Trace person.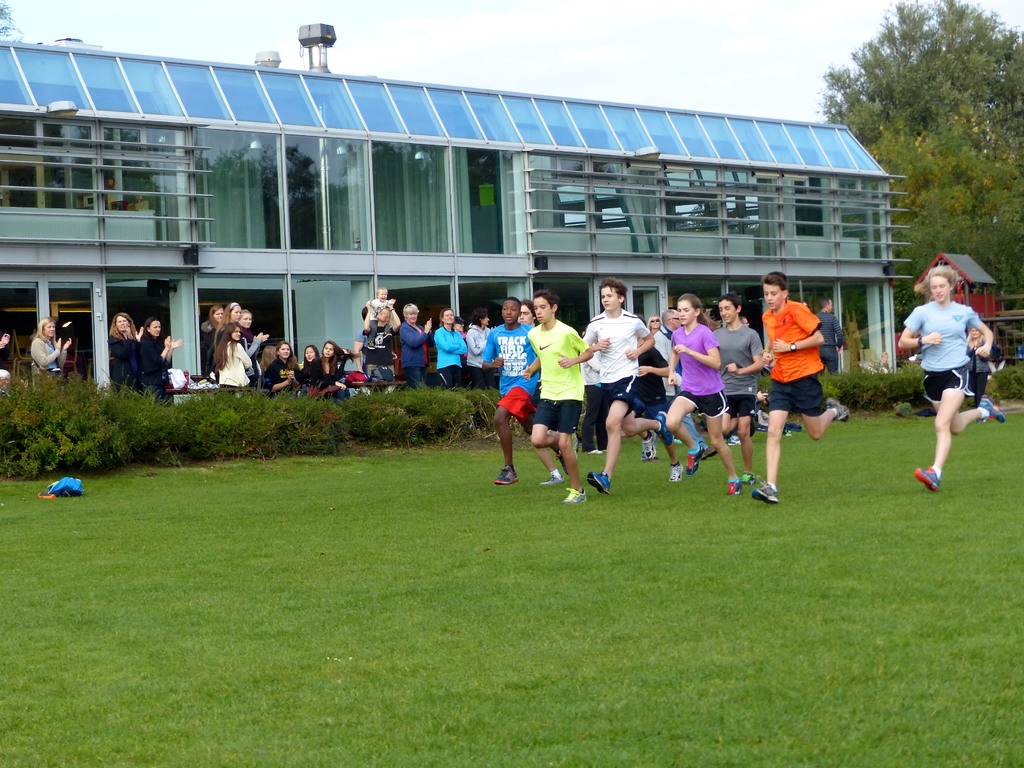
Traced to left=625, top=309, right=673, bottom=461.
